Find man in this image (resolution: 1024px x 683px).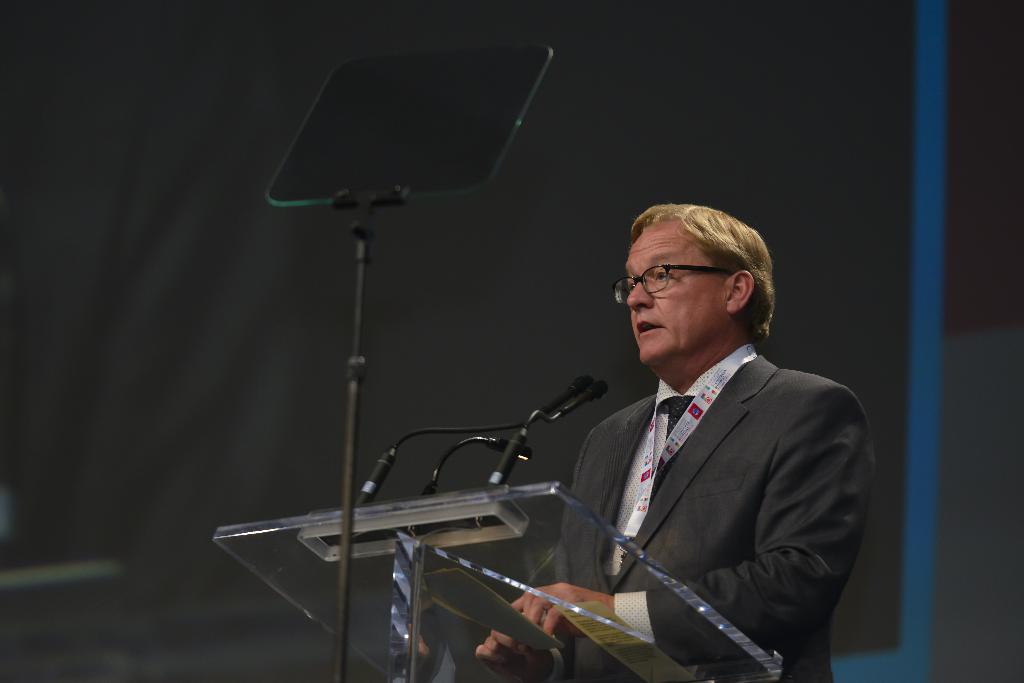
<region>525, 197, 872, 677</region>.
